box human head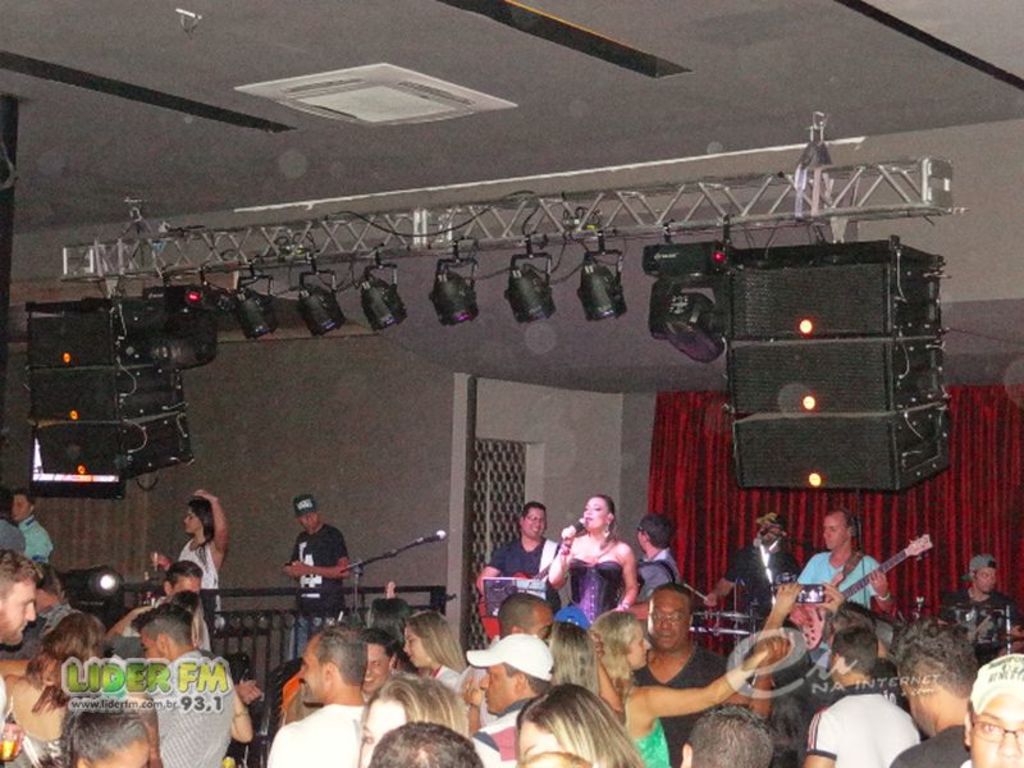
pyautogui.locateOnScreen(40, 613, 108, 677)
